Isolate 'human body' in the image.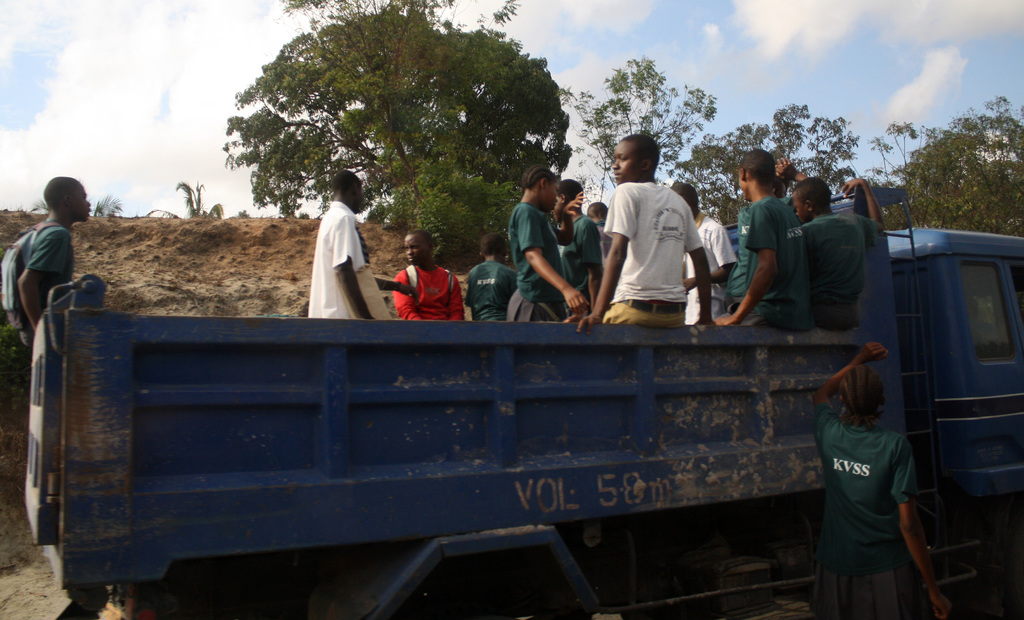
Isolated region: {"x1": 721, "y1": 159, "x2": 808, "y2": 316}.
